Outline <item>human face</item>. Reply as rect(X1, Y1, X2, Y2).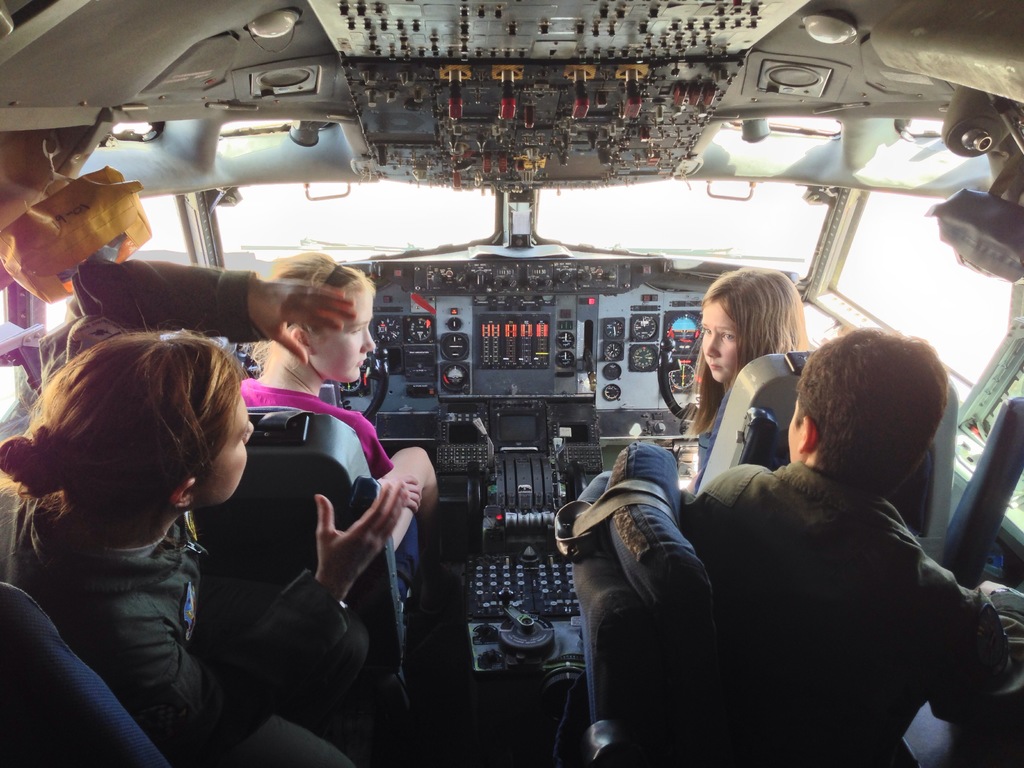
rect(198, 394, 253, 508).
